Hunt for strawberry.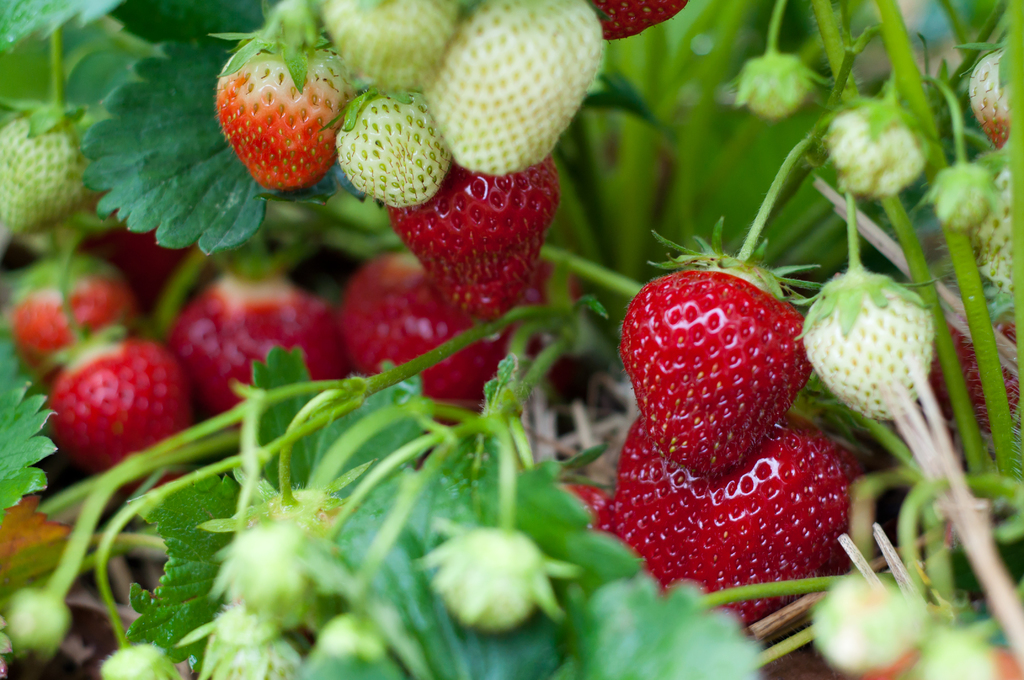
Hunted down at region(392, 152, 564, 320).
